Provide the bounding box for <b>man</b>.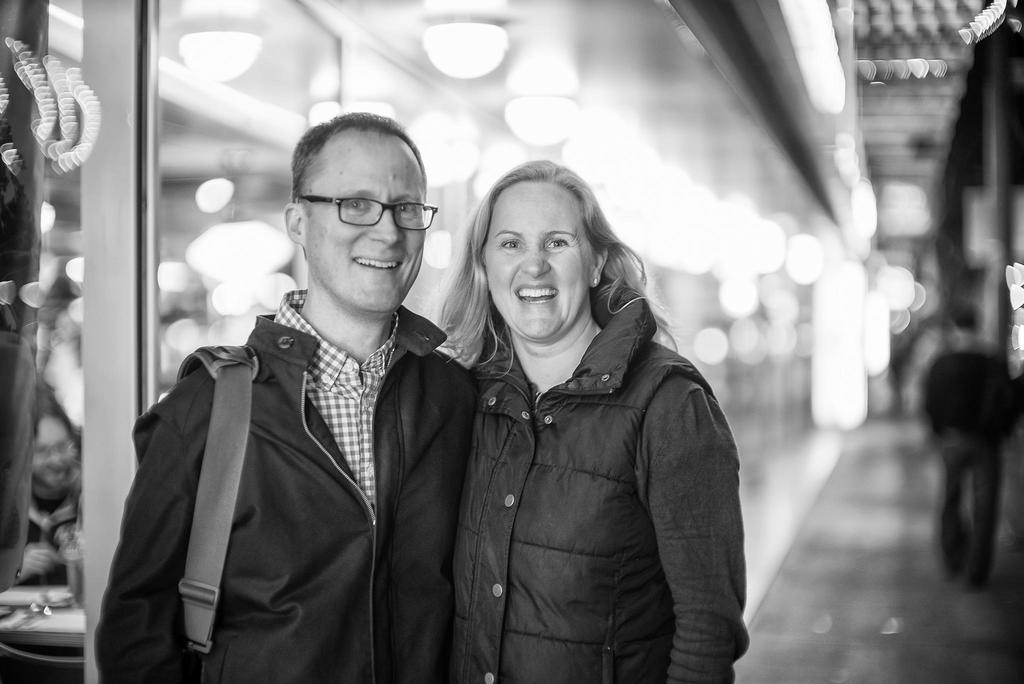
<region>90, 108, 487, 683</region>.
